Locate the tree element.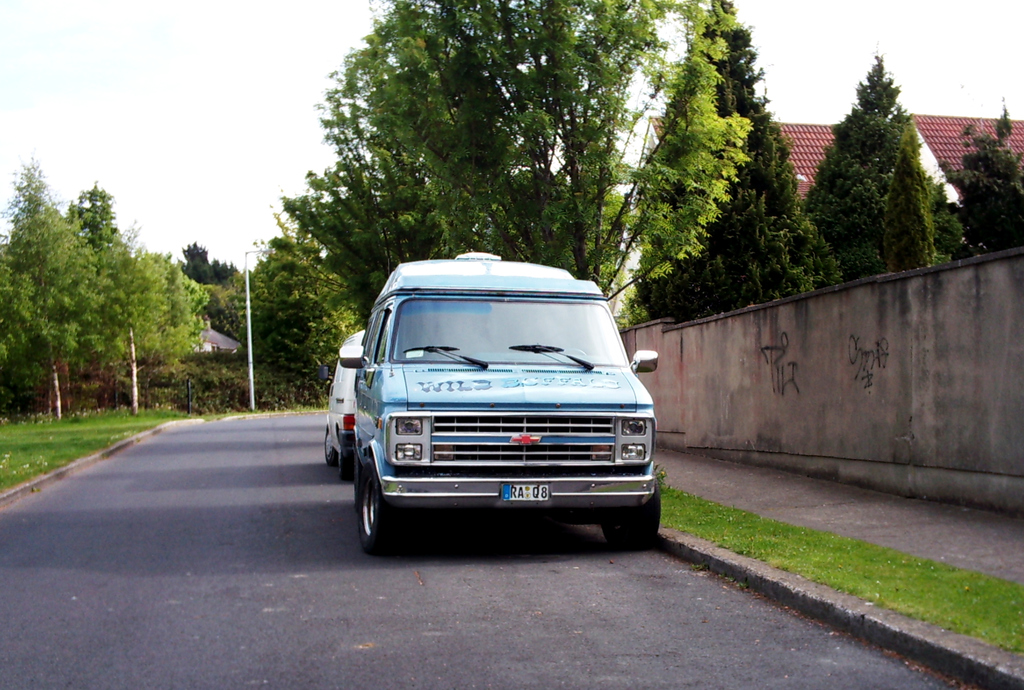
Element bbox: [left=317, top=0, right=761, bottom=325].
